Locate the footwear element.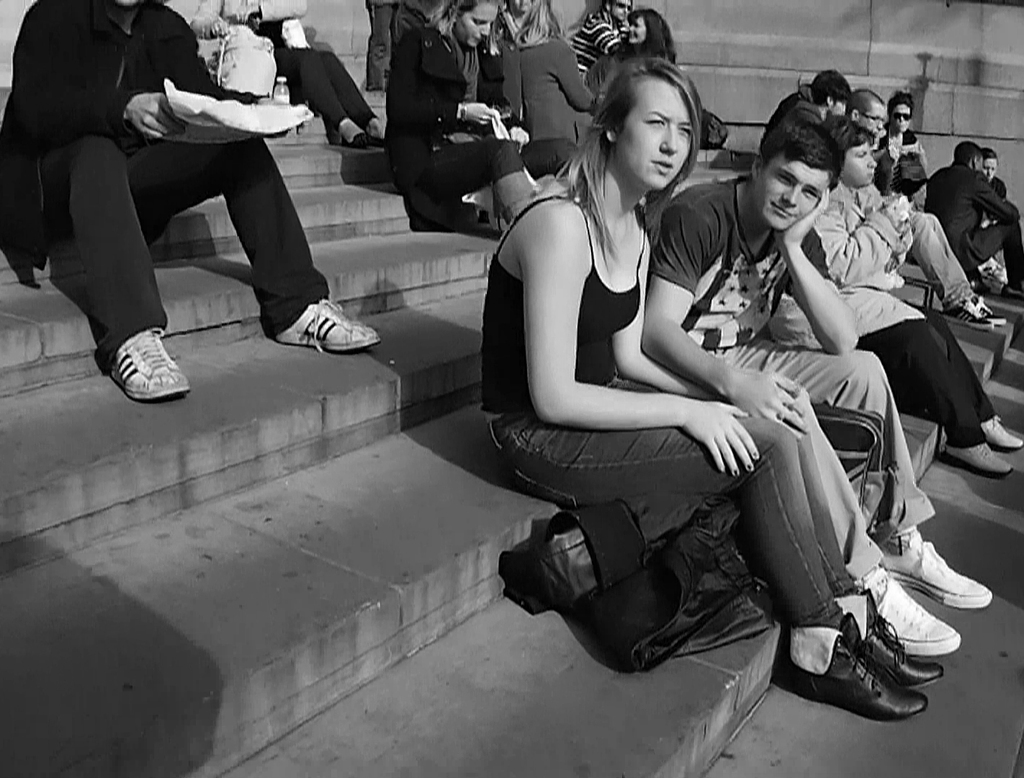
Element bbox: (x1=93, y1=310, x2=179, y2=396).
